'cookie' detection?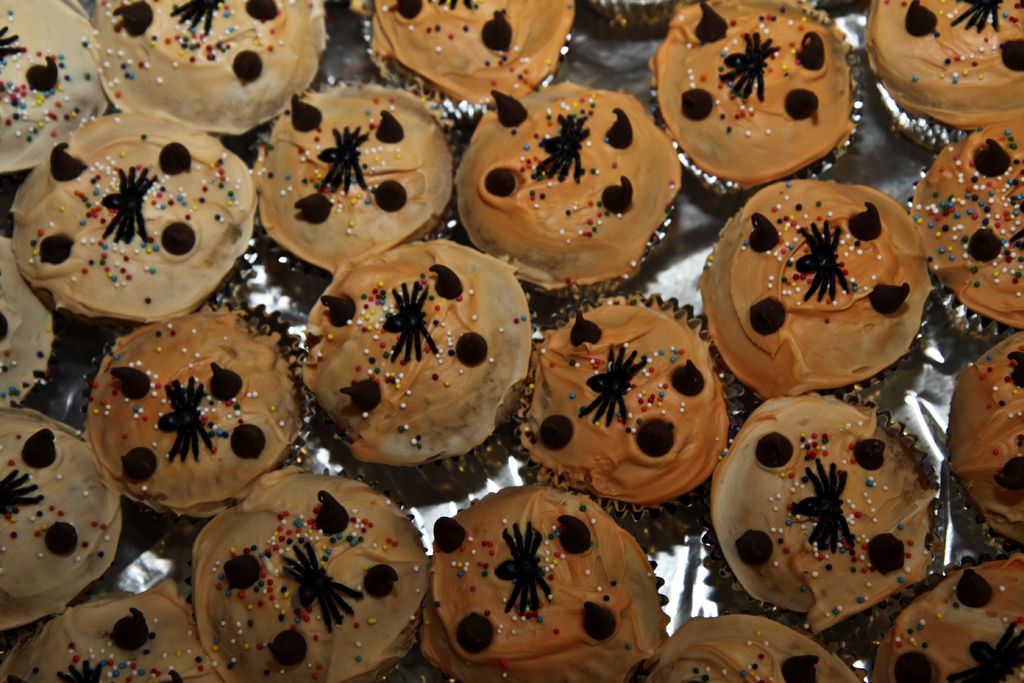
657/0/862/202
